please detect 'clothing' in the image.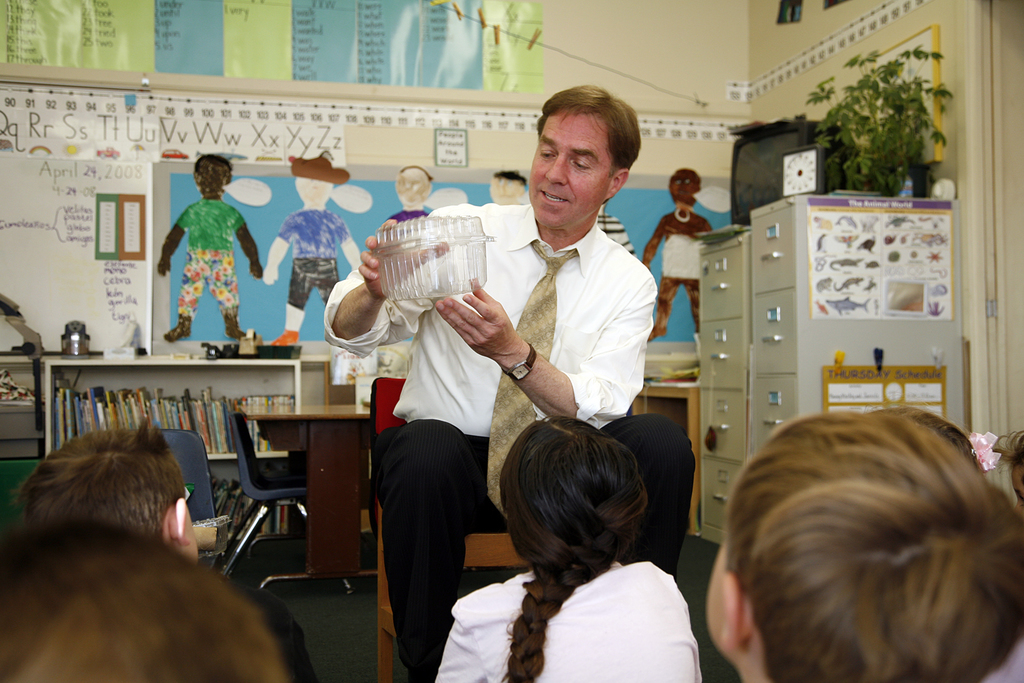
box=[276, 208, 352, 311].
